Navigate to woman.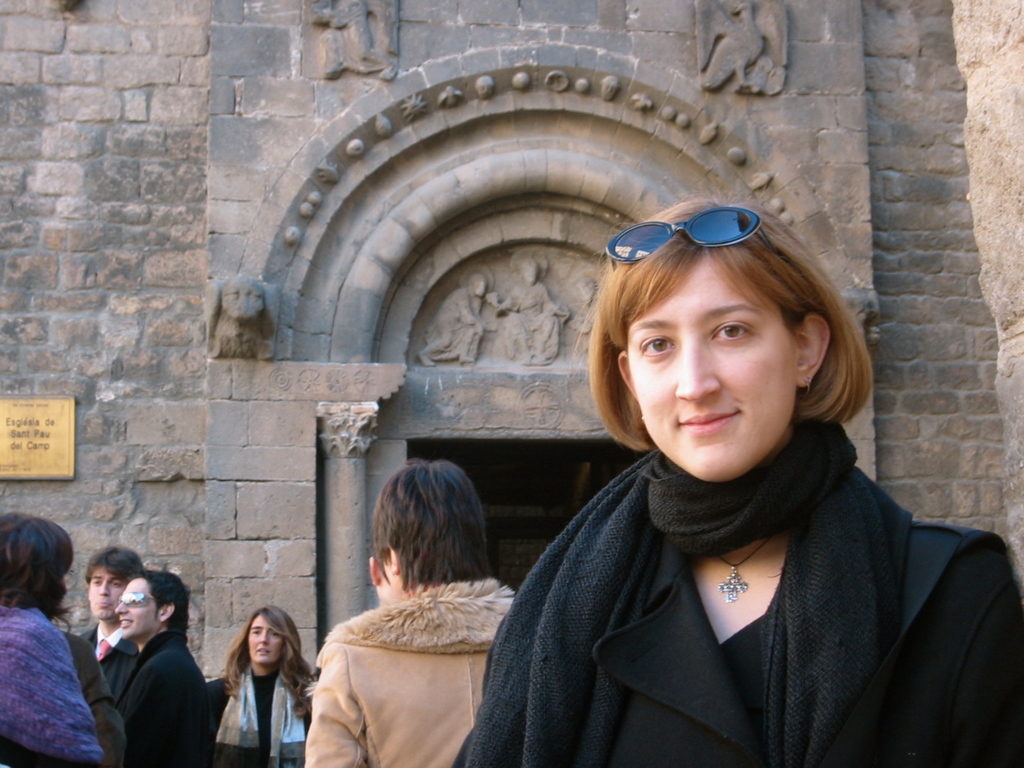
Navigation target: {"x1": 441, "y1": 192, "x2": 1021, "y2": 767}.
